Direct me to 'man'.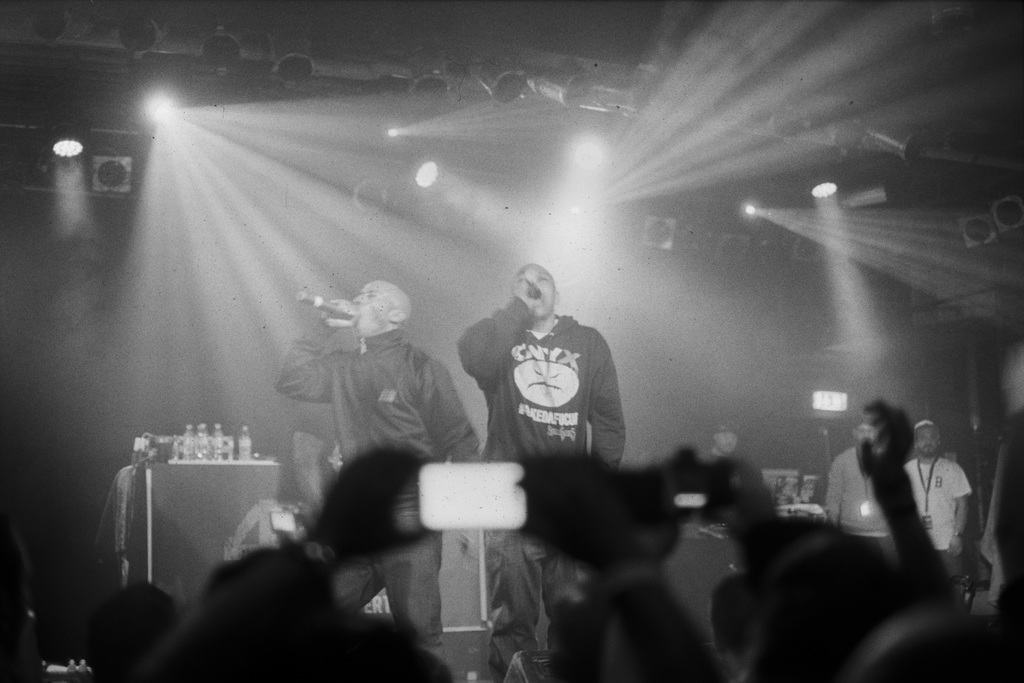
Direction: 451 263 639 625.
